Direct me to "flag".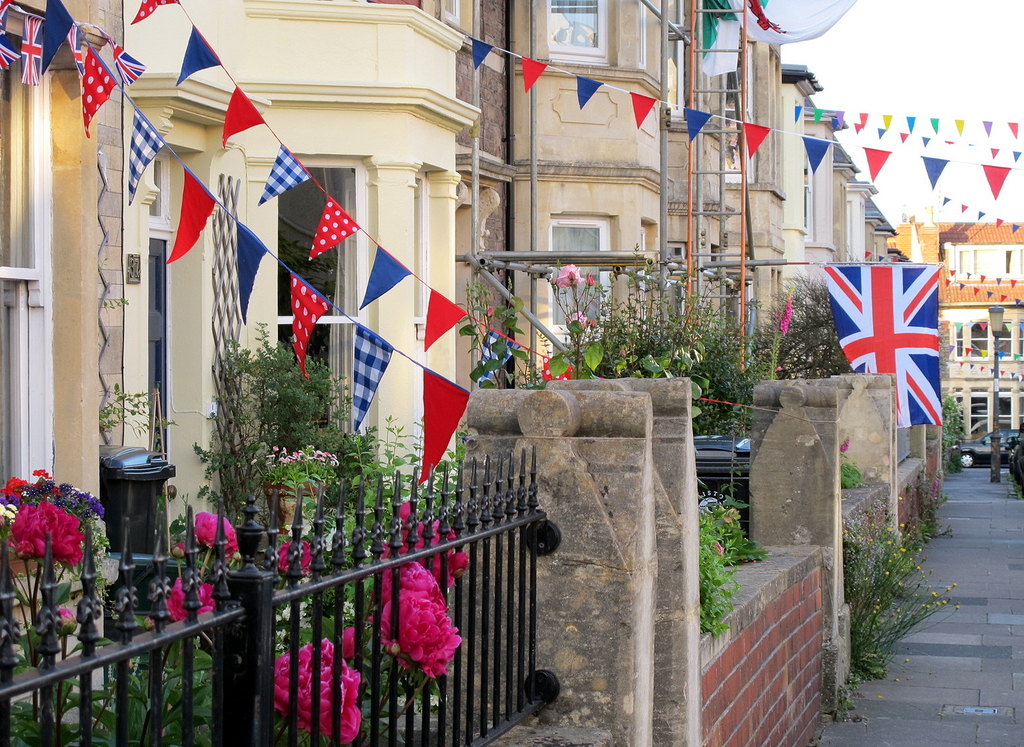
Direction: (679,109,720,150).
